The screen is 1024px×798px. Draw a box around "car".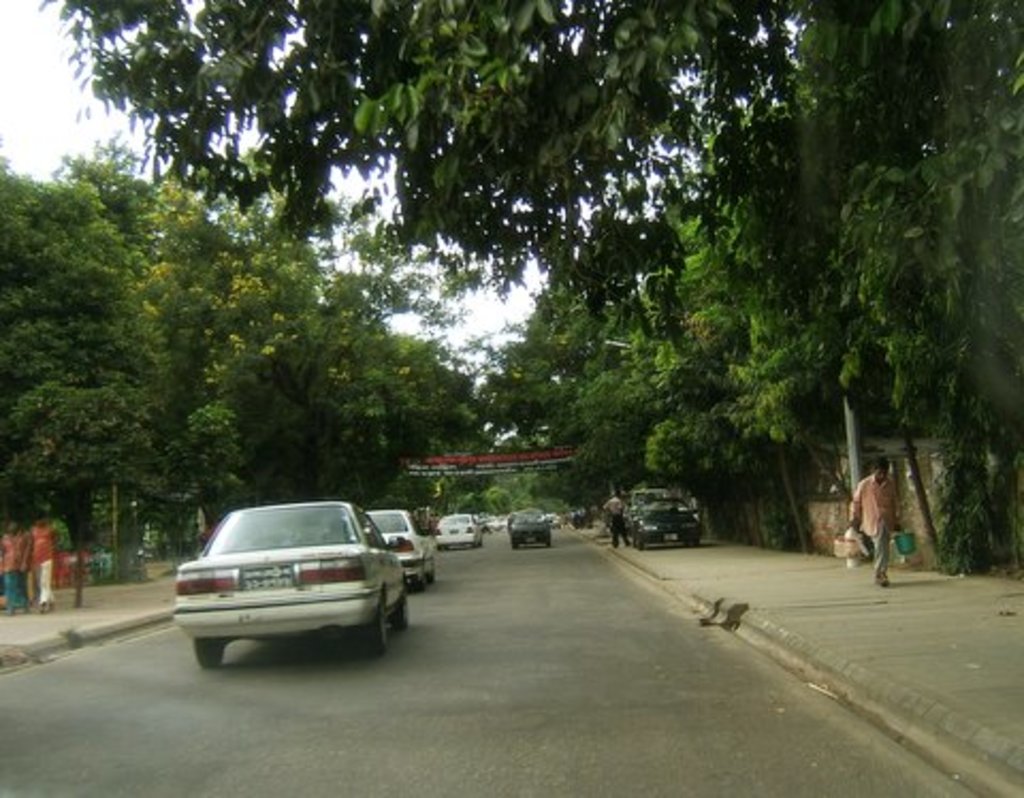
164, 499, 429, 674.
